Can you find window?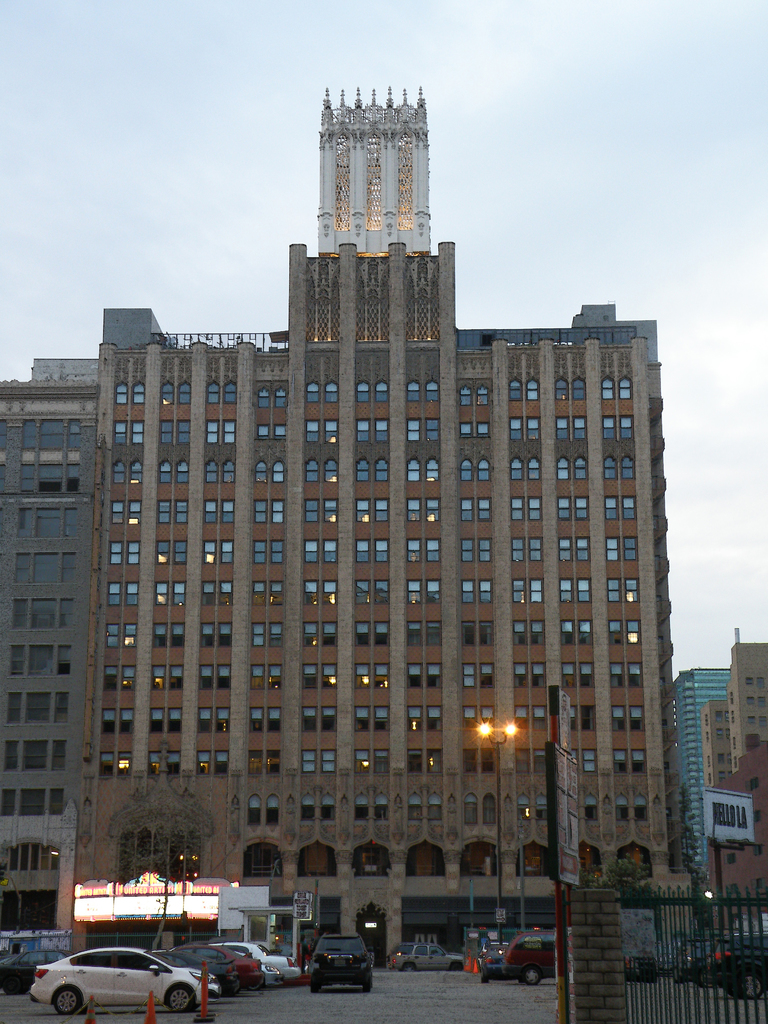
Yes, bounding box: crop(161, 381, 172, 410).
